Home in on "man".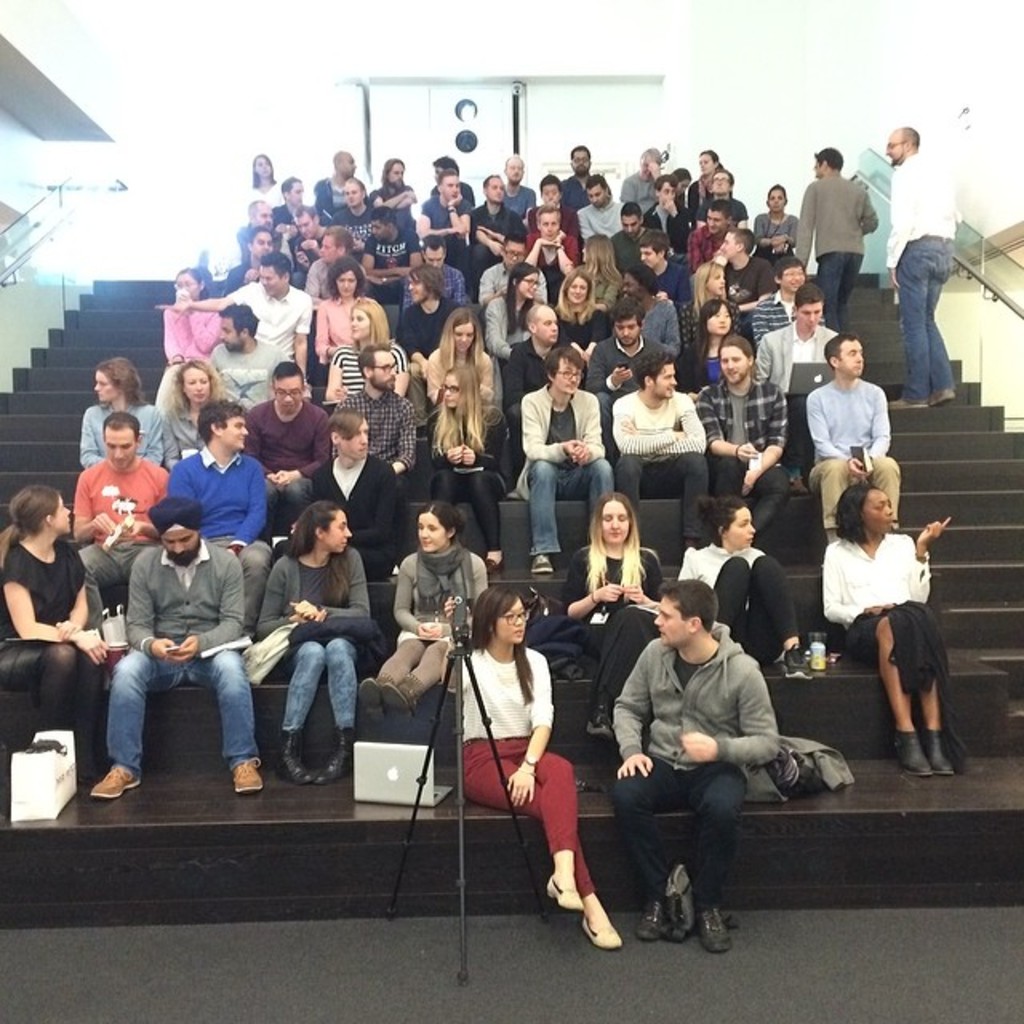
Homed in at select_region(506, 306, 584, 477).
